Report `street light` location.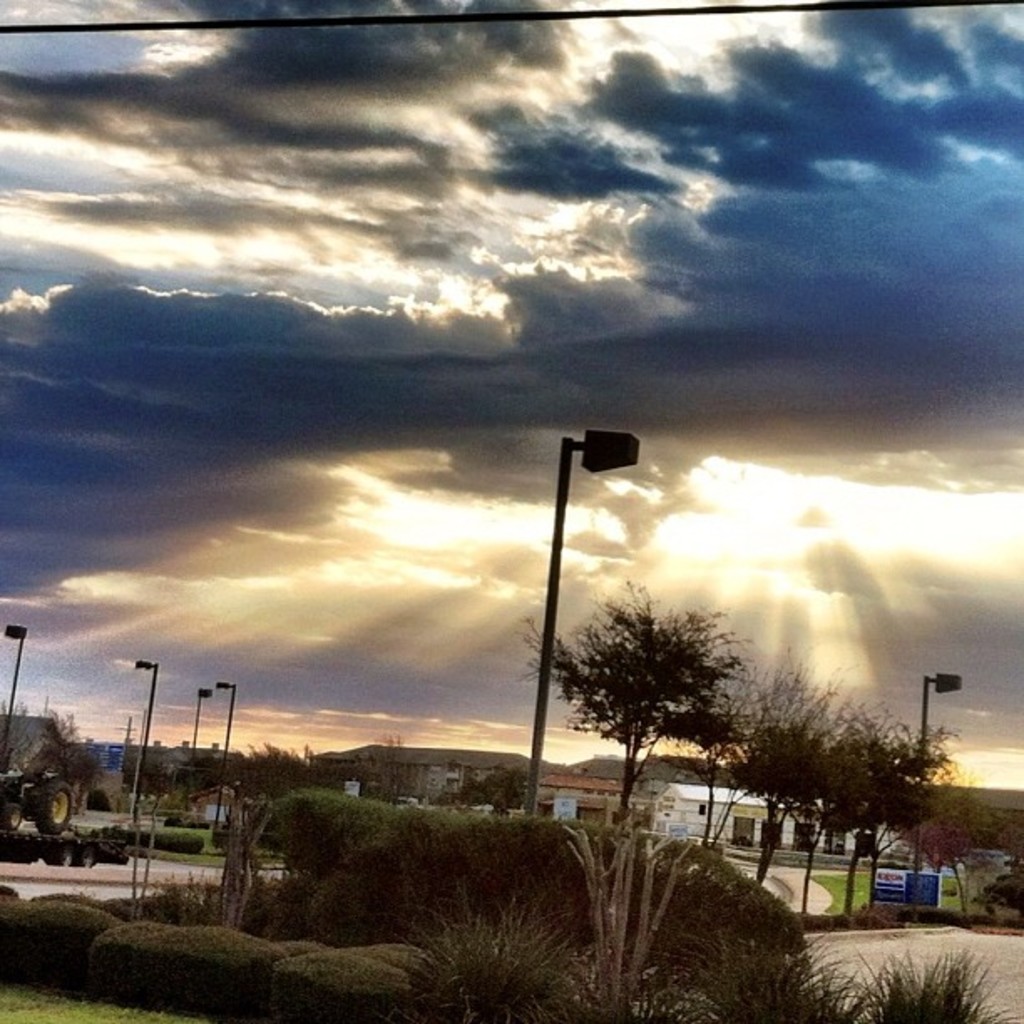
Report: rect(505, 408, 654, 818).
